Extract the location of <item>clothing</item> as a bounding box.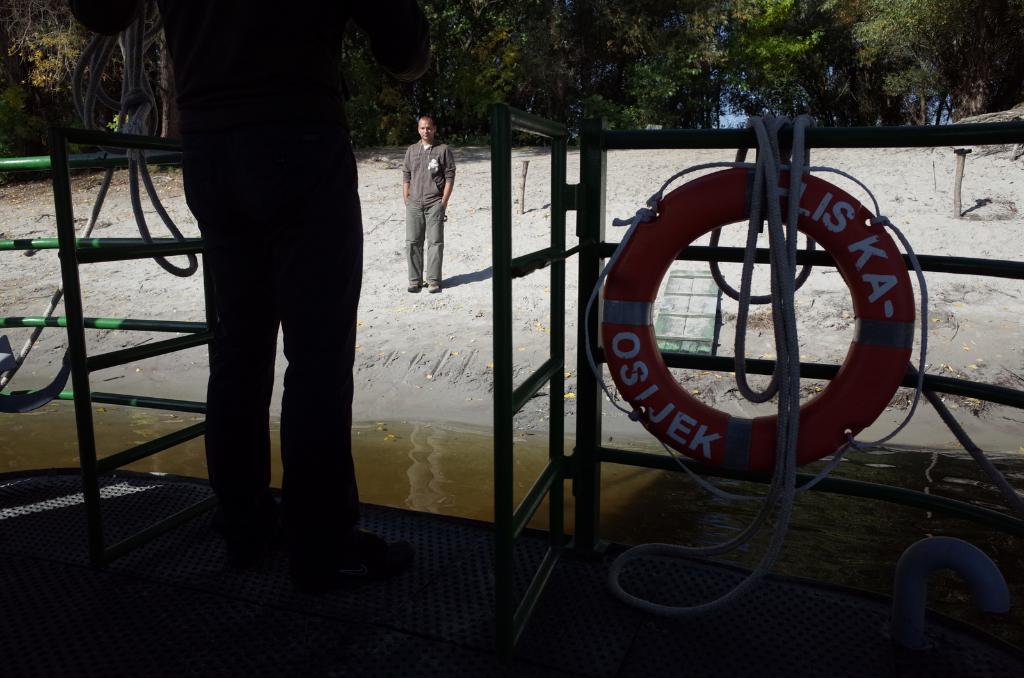
BBox(131, 17, 351, 560).
